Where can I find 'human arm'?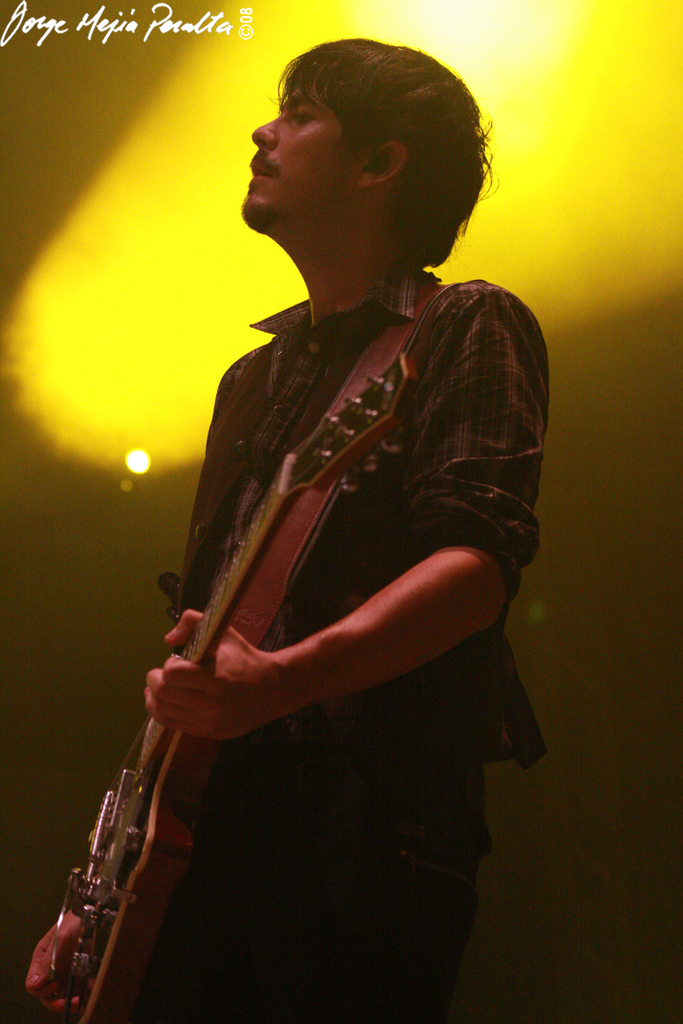
You can find it at bbox=[152, 356, 269, 625].
